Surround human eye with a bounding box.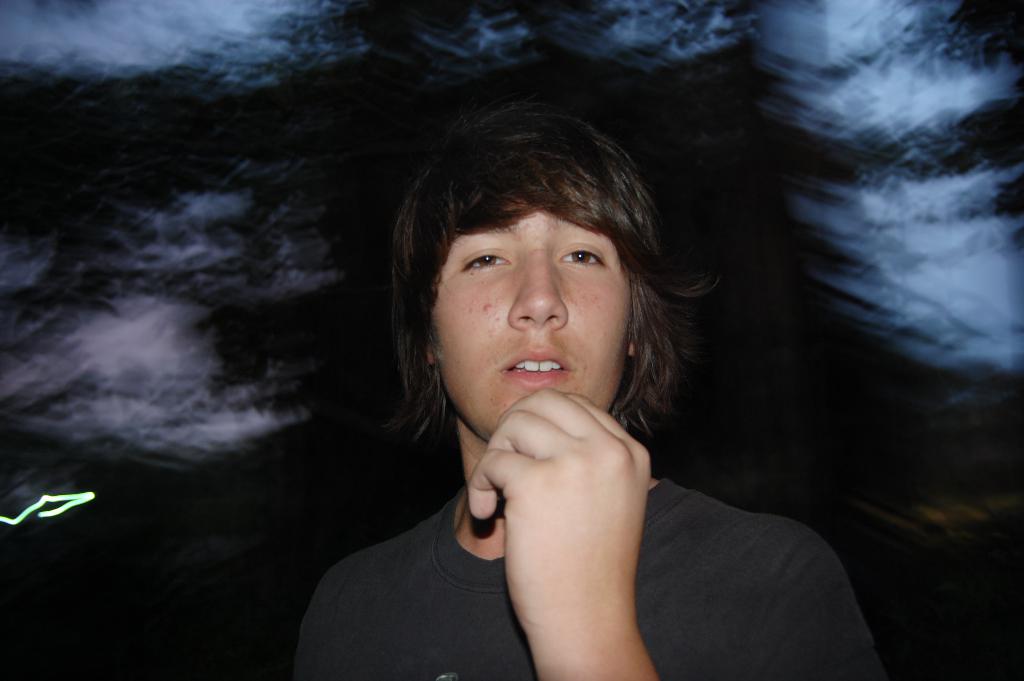
l=559, t=240, r=611, b=268.
